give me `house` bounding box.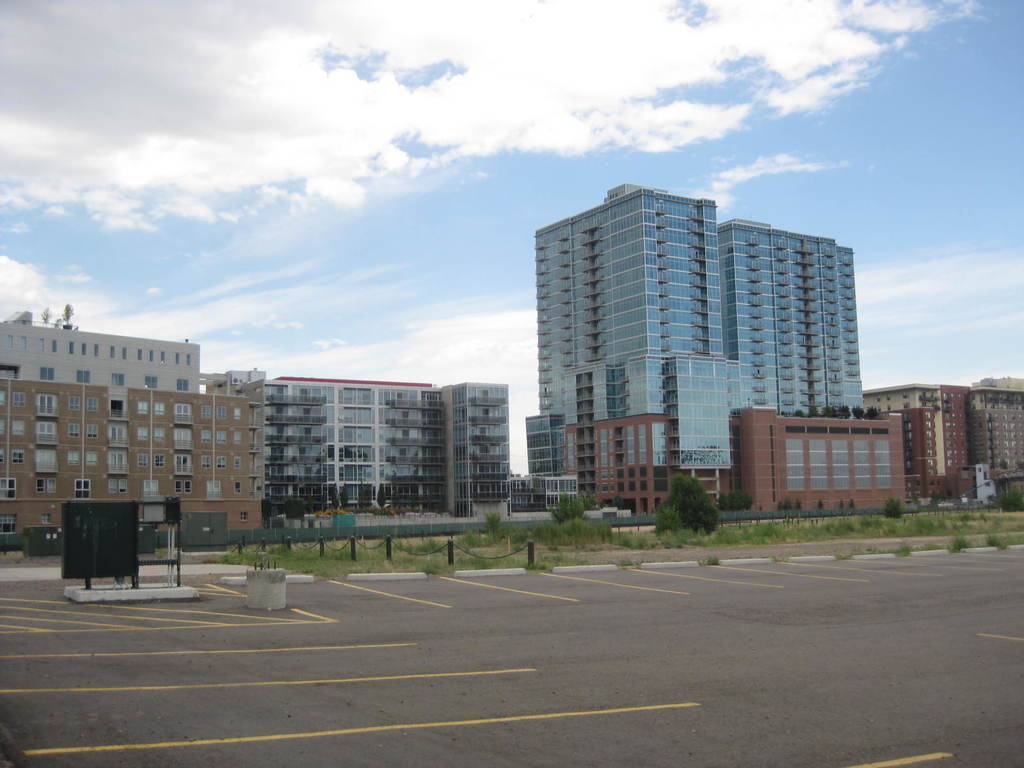
<region>0, 373, 265, 548</region>.
